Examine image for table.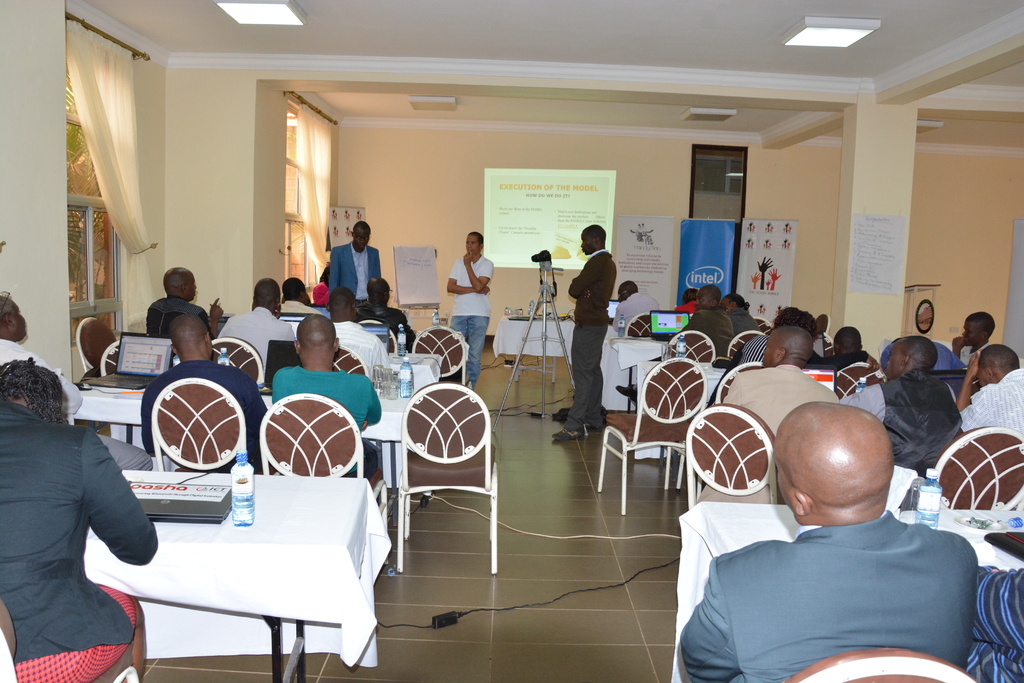
Examination result: (68, 383, 409, 552).
